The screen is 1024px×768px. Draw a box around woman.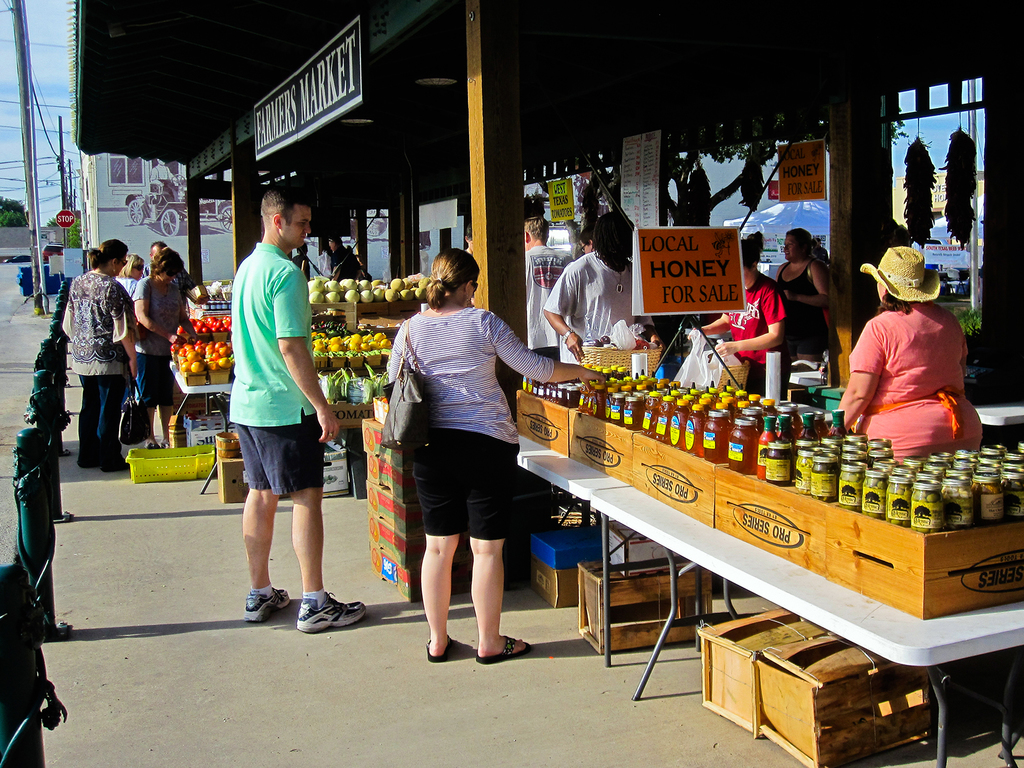
bbox=(826, 242, 986, 461).
